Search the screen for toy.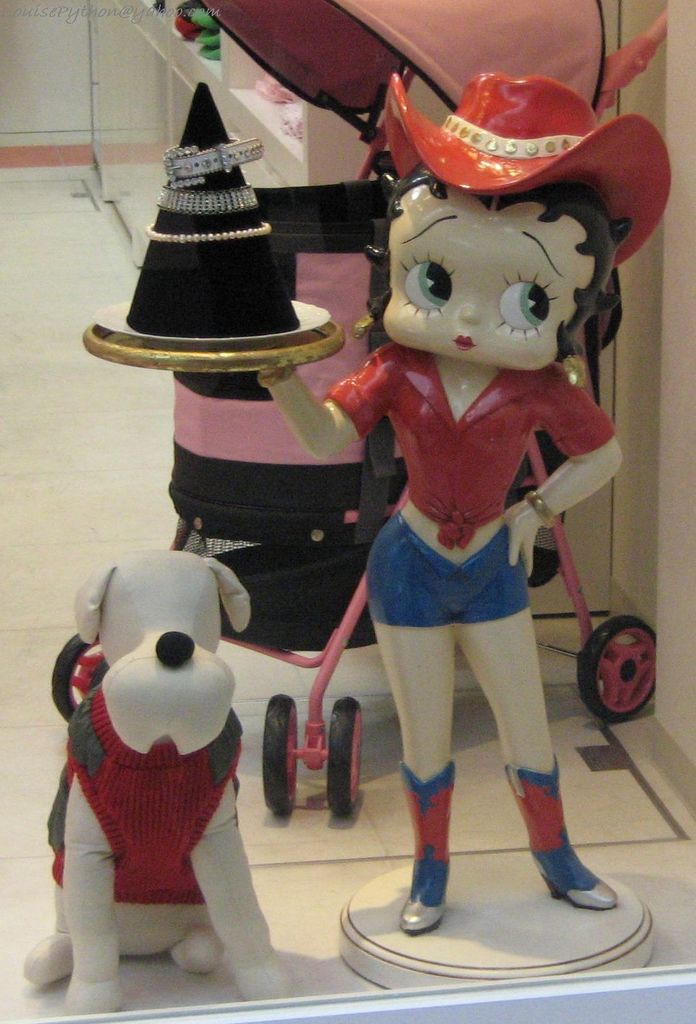
Found at 2/549/253/988.
